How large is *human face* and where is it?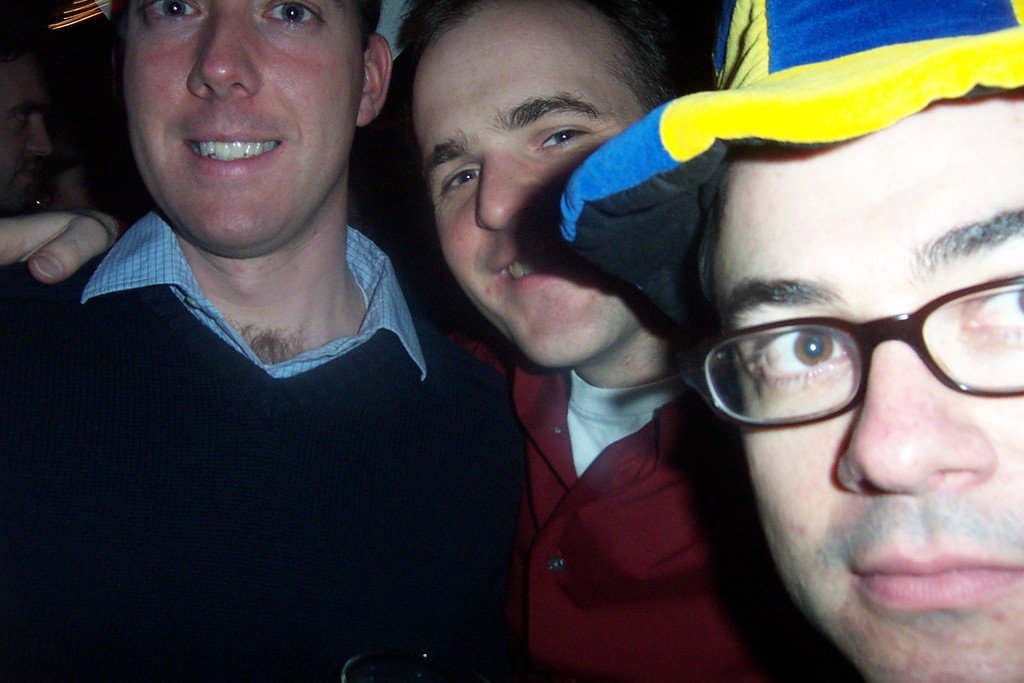
Bounding box: box(710, 85, 1023, 682).
